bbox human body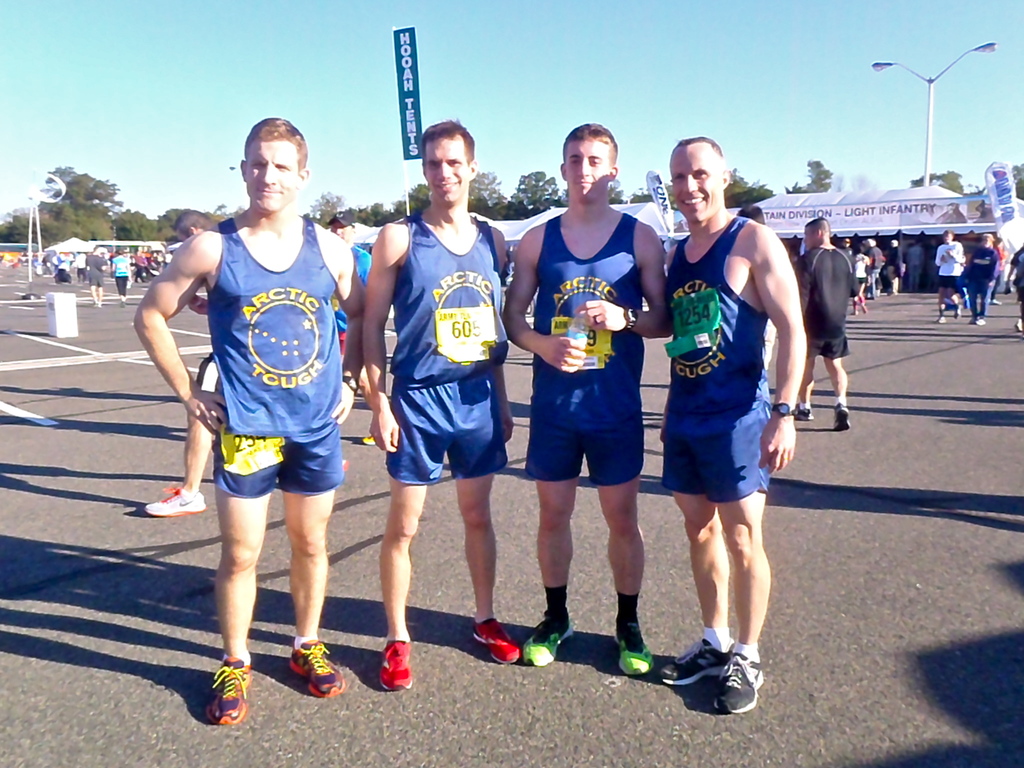
x1=936 y1=233 x2=966 y2=321
